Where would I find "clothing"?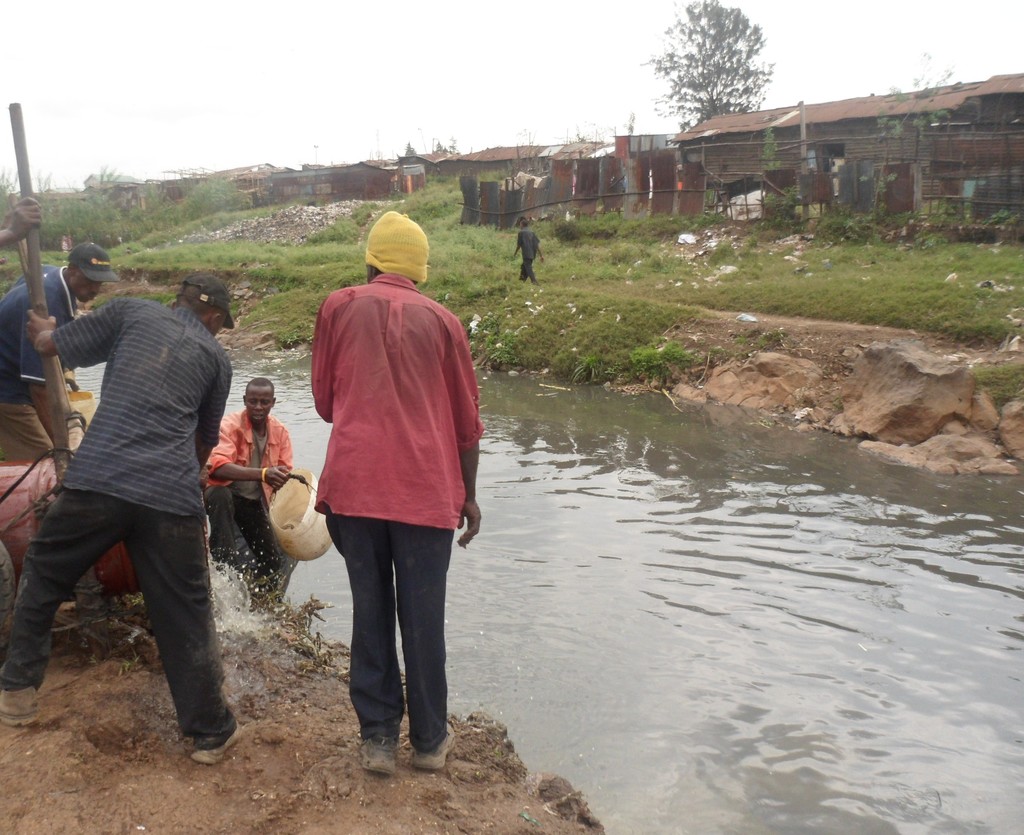
At 310:273:486:749.
